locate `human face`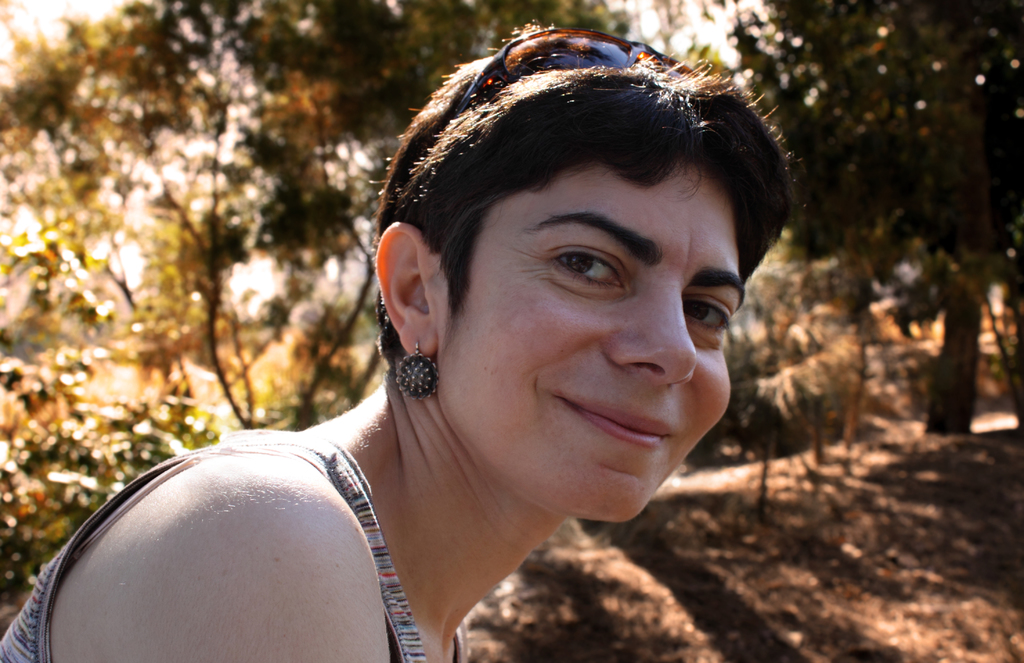
<region>440, 164, 749, 513</region>
